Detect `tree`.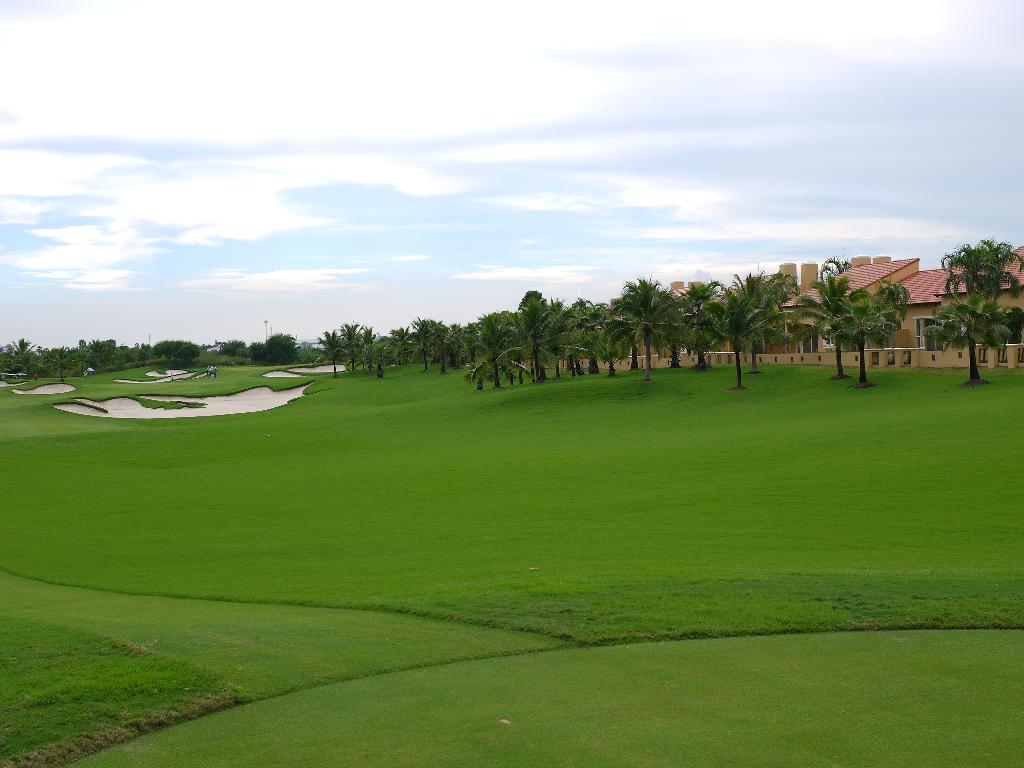
Detected at bbox=[602, 268, 706, 358].
